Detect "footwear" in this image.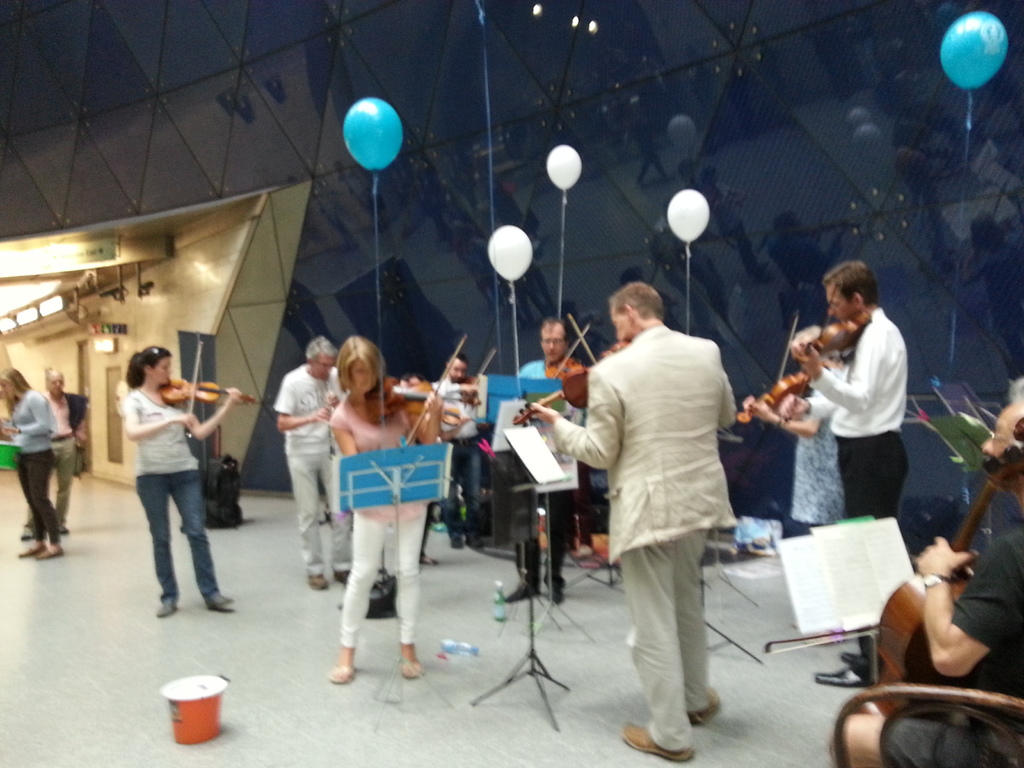
Detection: bbox(837, 651, 868, 676).
